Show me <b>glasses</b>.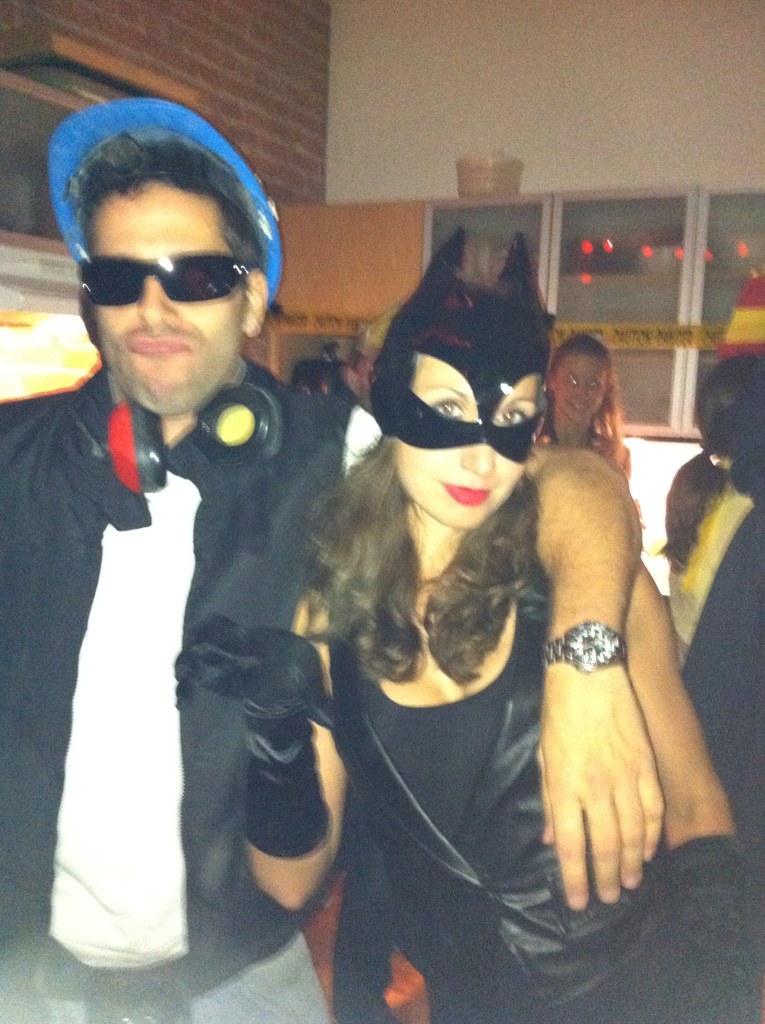
<b>glasses</b> is here: (left=71, top=244, right=259, bottom=310).
